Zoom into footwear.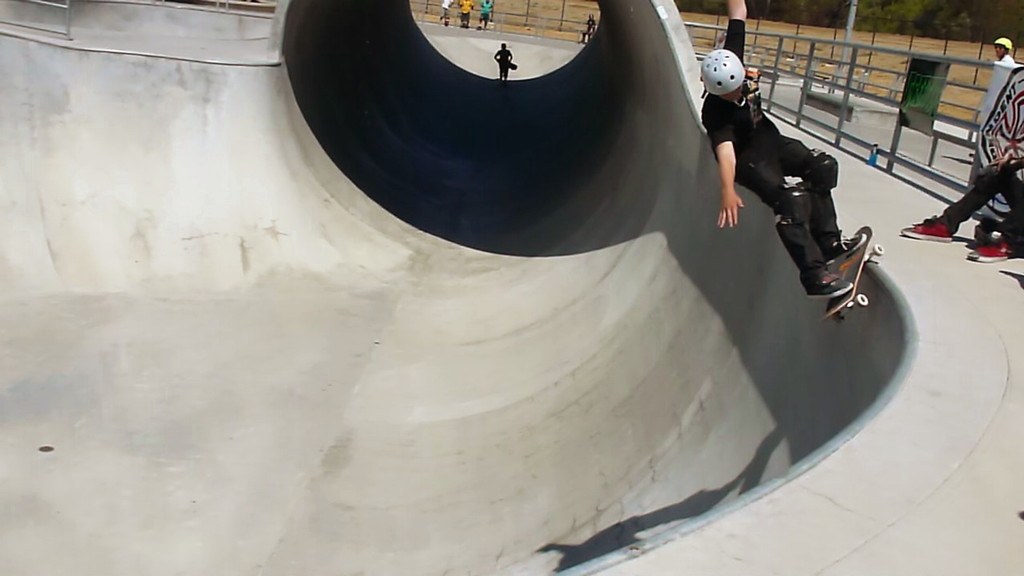
Zoom target: x1=902, y1=211, x2=956, y2=243.
